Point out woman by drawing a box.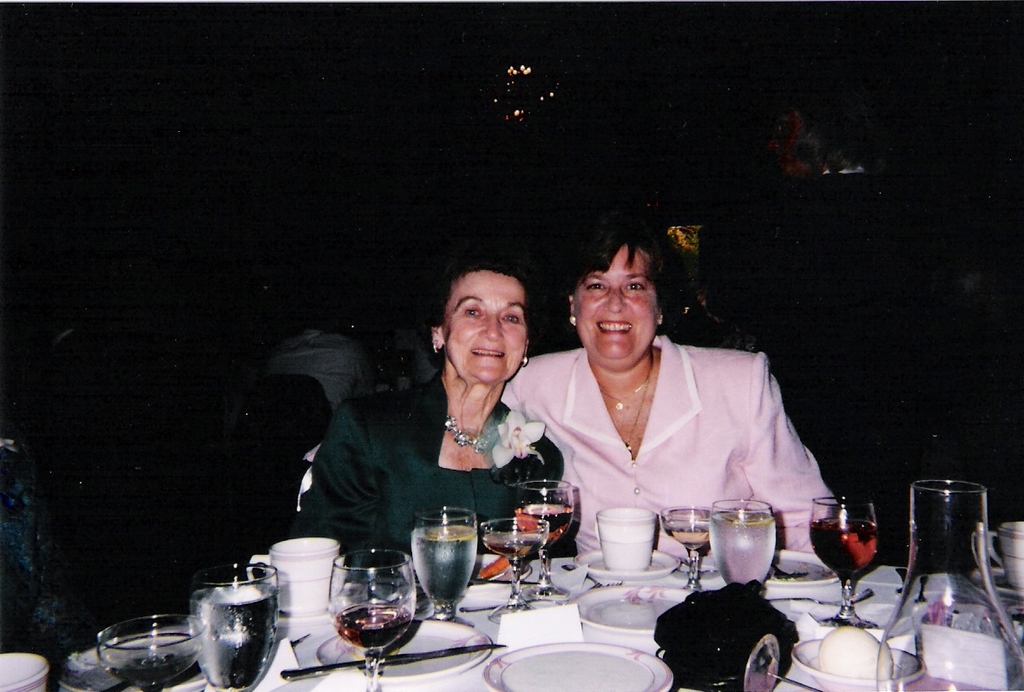
pyautogui.locateOnScreen(511, 254, 833, 573).
